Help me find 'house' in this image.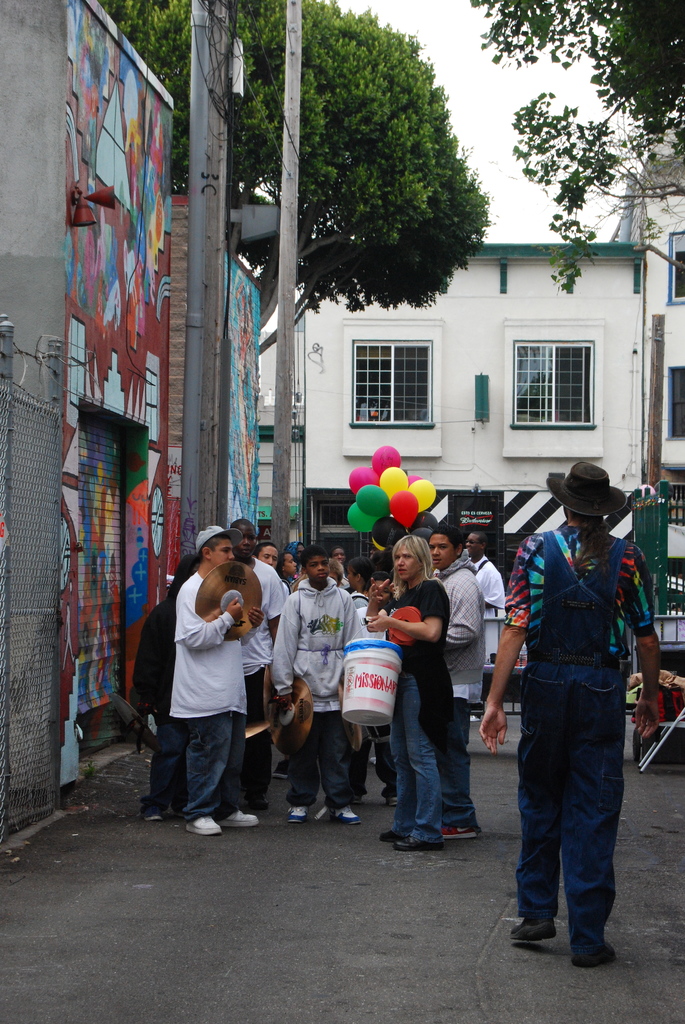
Found it: {"x1": 172, "y1": 188, "x2": 258, "y2": 575}.
